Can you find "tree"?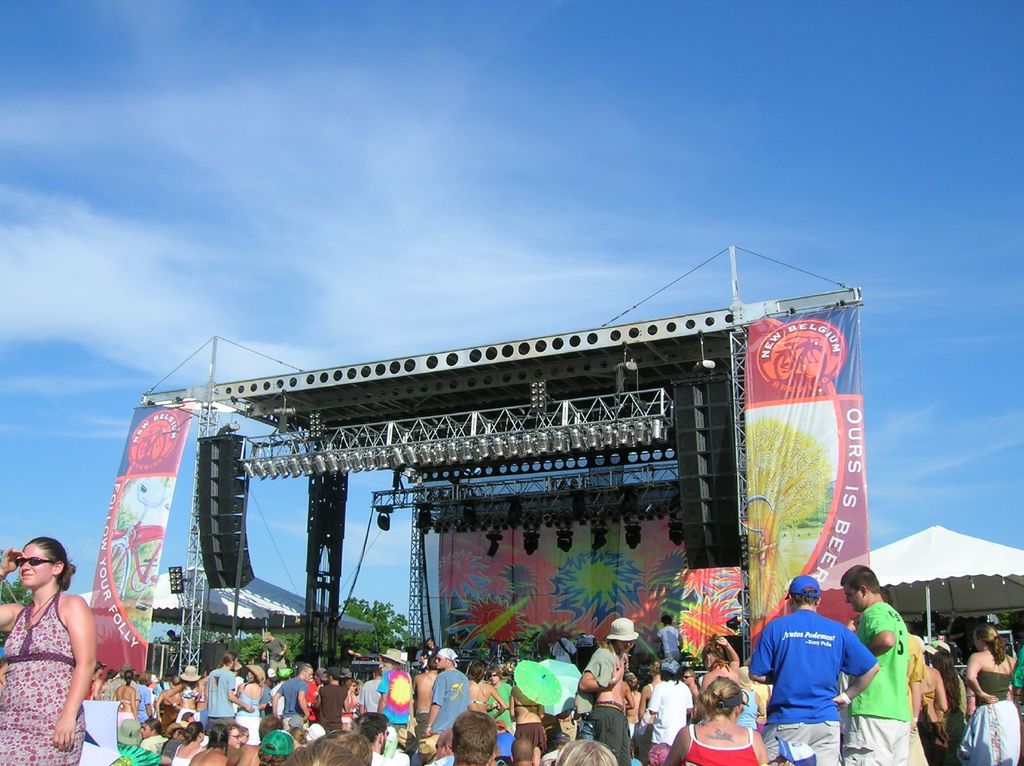
Yes, bounding box: bbox=[336, 594, 419, 671].
